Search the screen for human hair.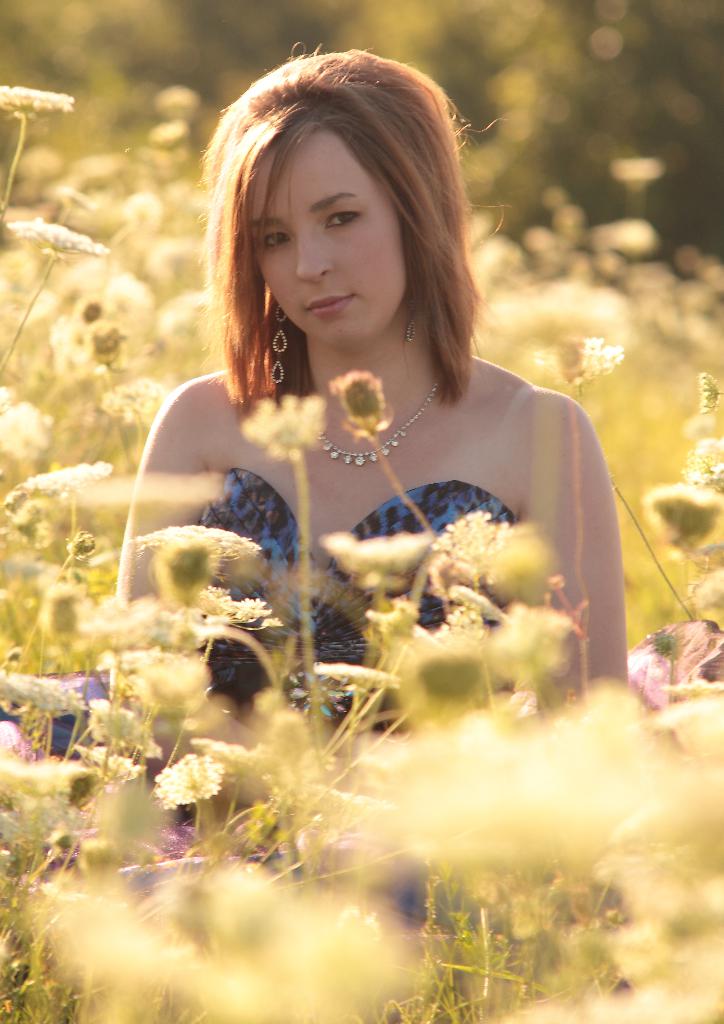
Found at (x1=197, y1=50, x2=472, y2=409).
